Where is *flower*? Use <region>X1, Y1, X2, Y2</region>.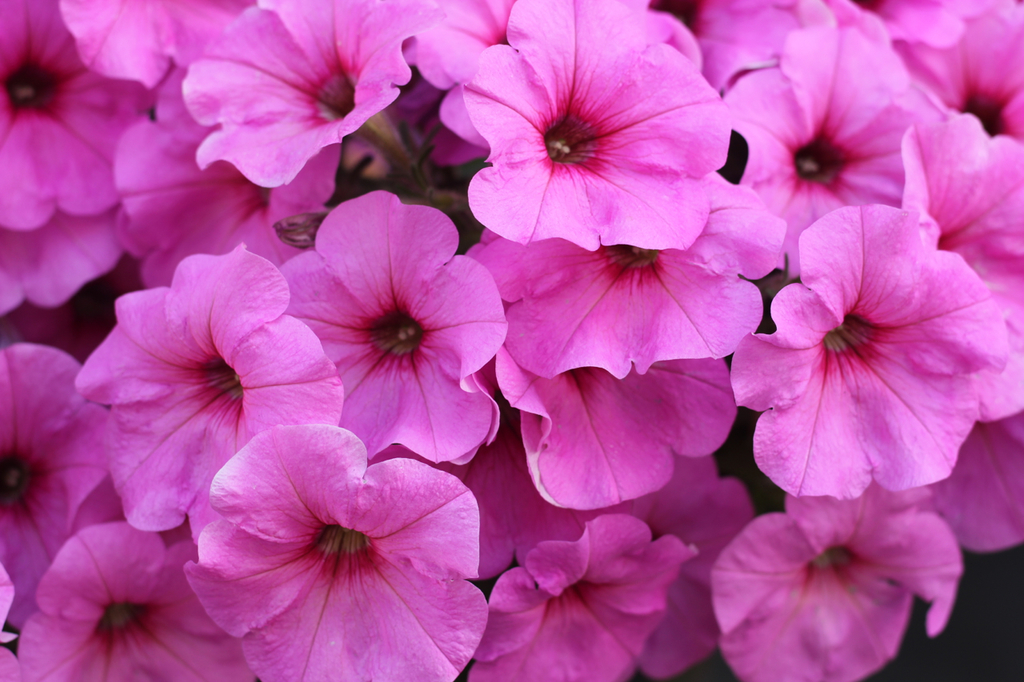
<region>289, 192, 503, 461</region>.
